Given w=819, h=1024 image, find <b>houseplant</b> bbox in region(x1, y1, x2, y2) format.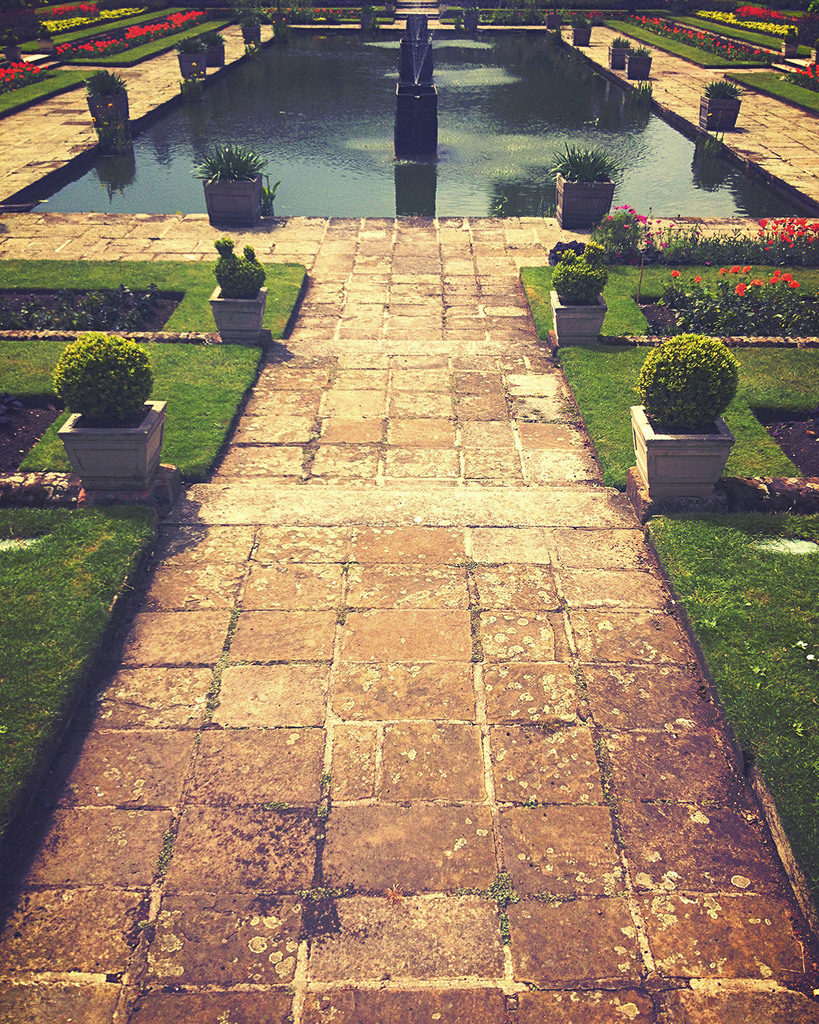
region(203, 144, 282, 223).
